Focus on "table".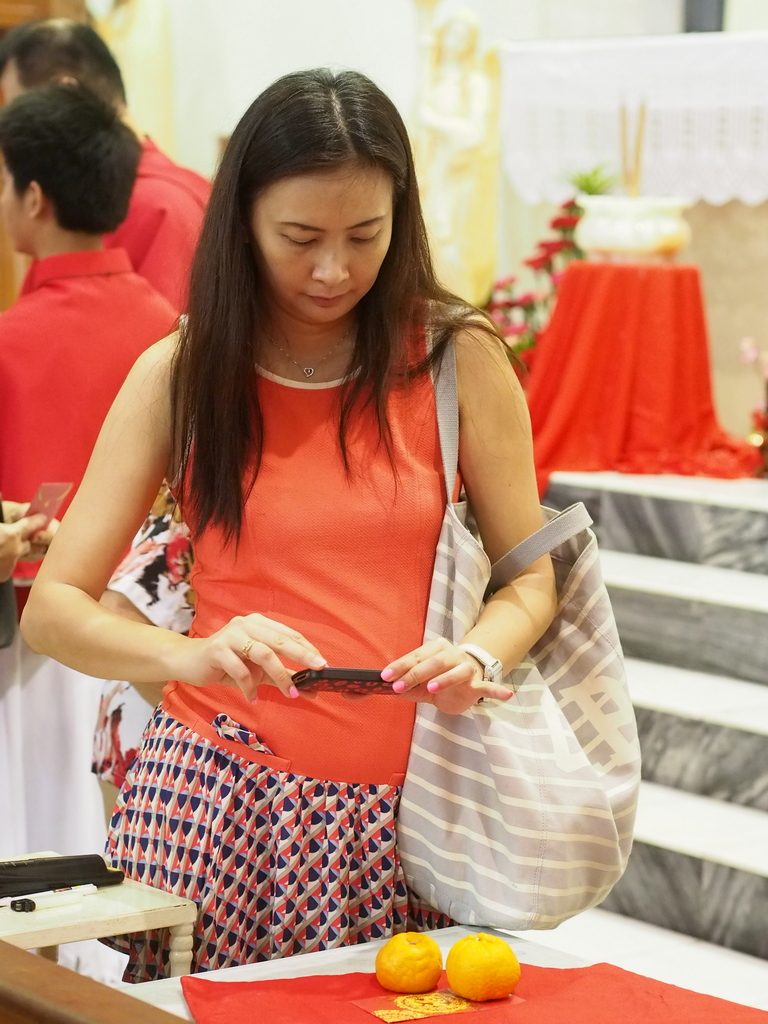
Focused at {"left": 2, "top": 852, "right": 204, "bottom": 986}.
